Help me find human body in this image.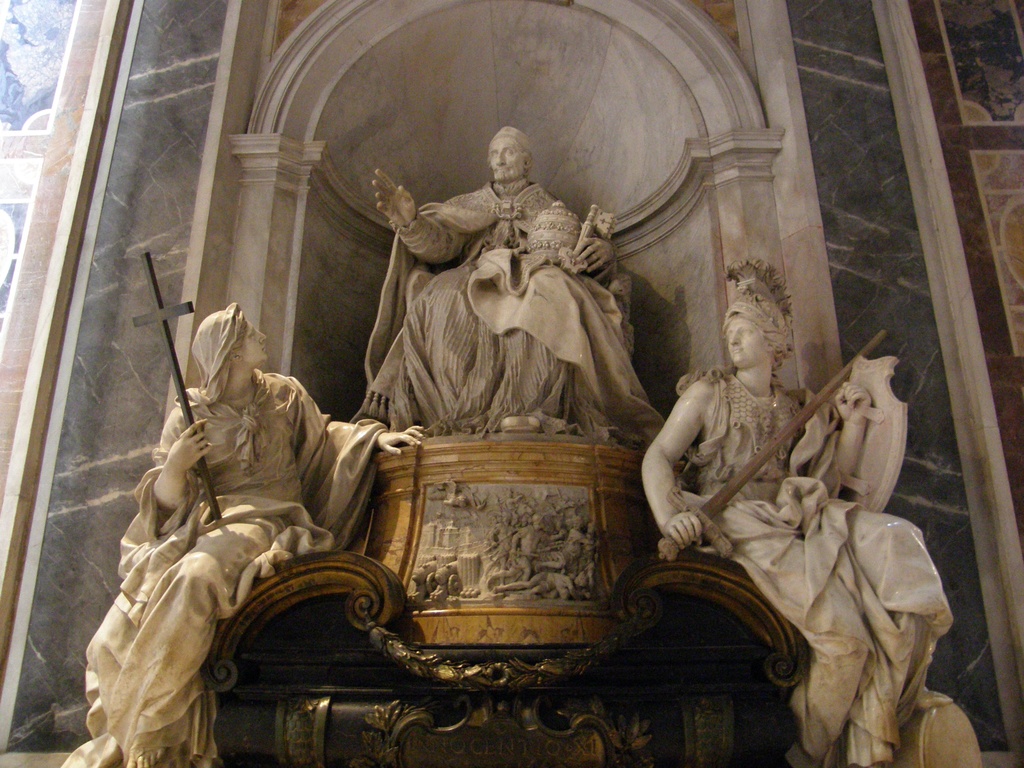
Found it: bbox=(364, 112, 616, 432).
